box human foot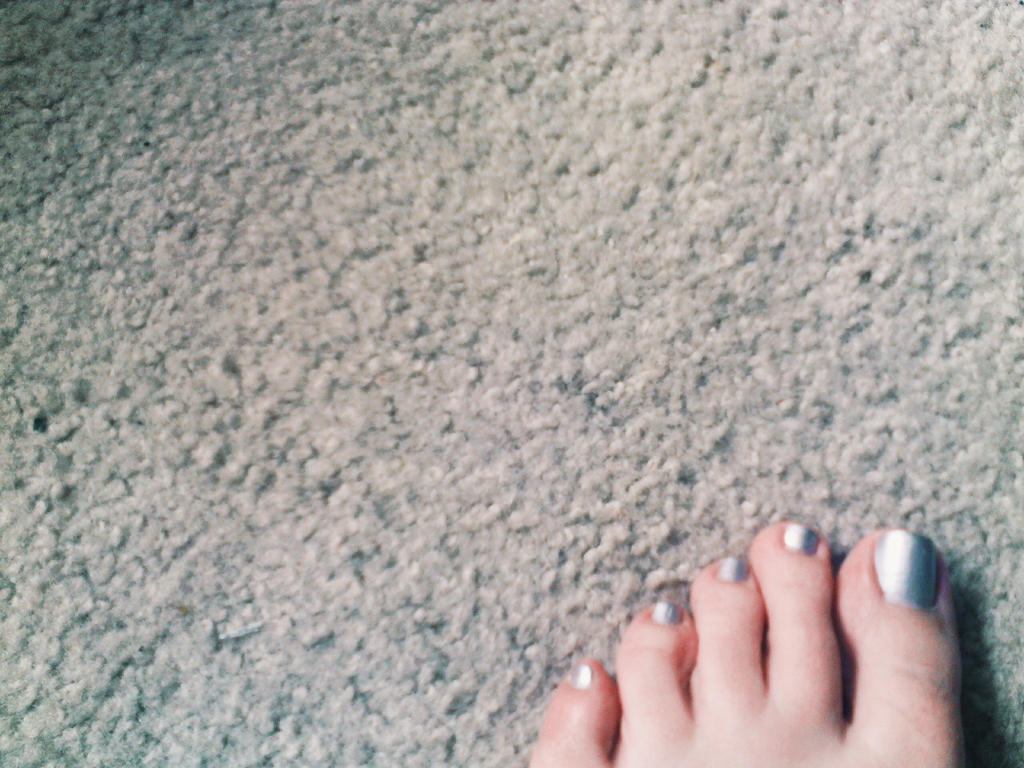
box(525, 515, 970, 767)
